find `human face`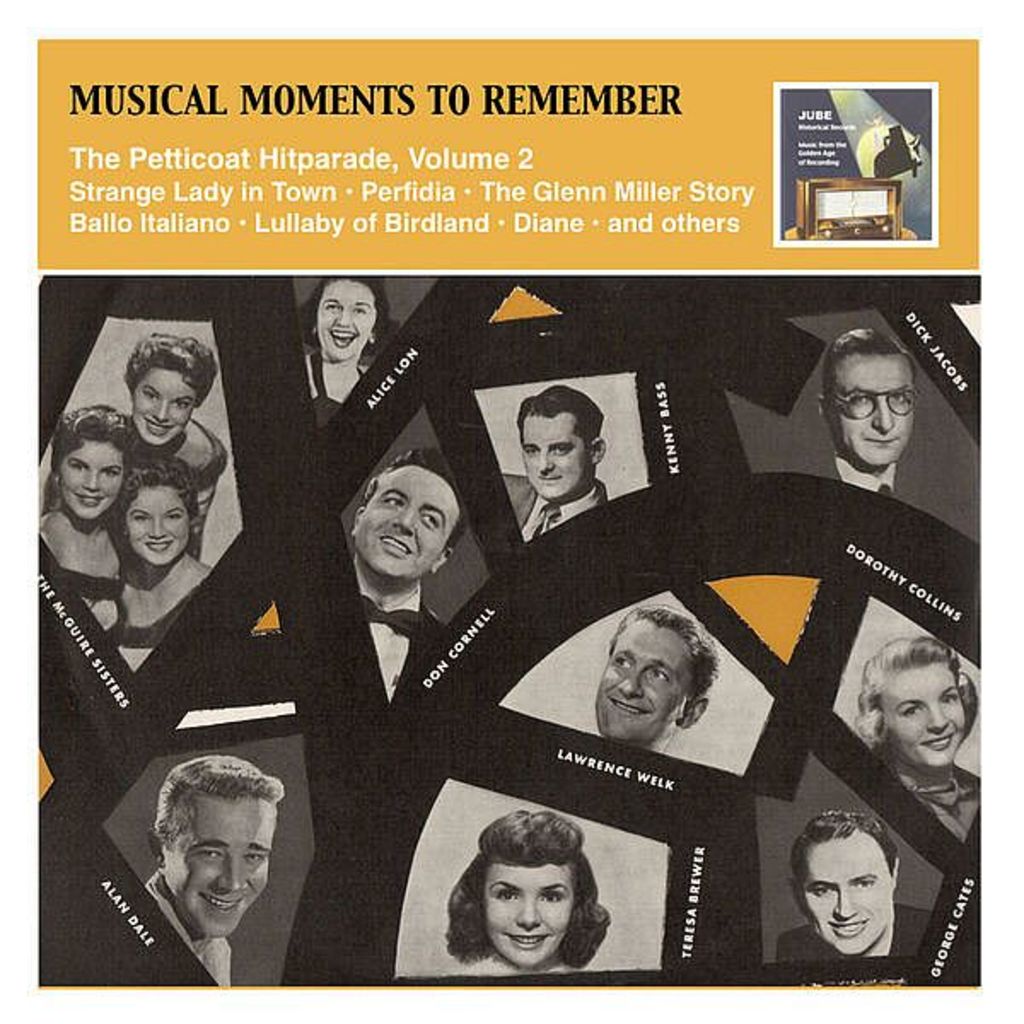
(488,860,573,966)
